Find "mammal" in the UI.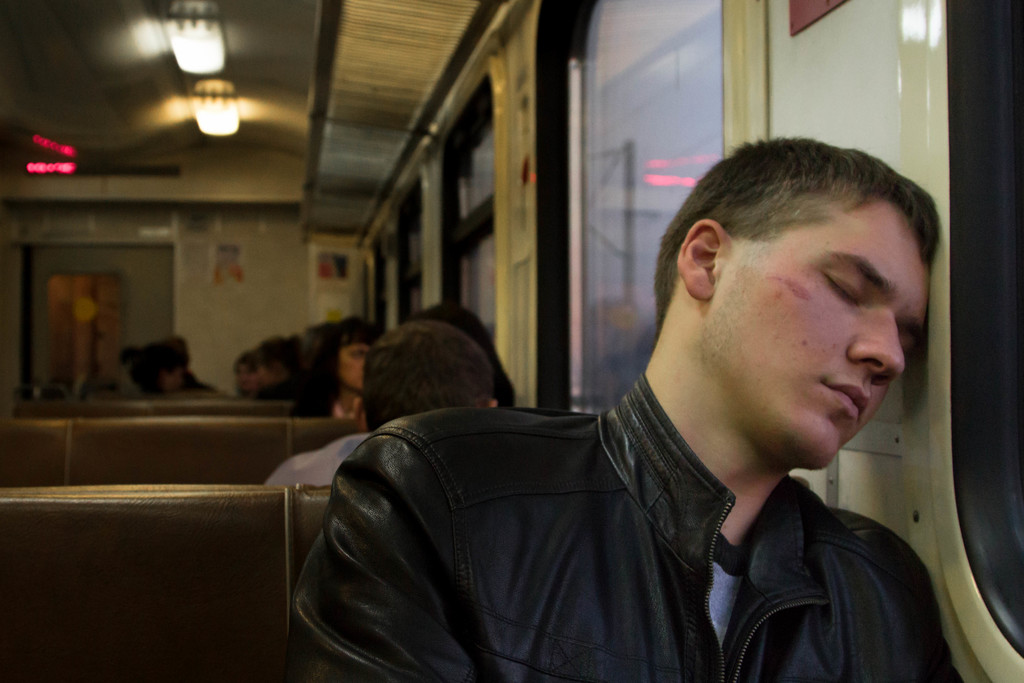
UI element at bbox(261, 332, 295, 400).
